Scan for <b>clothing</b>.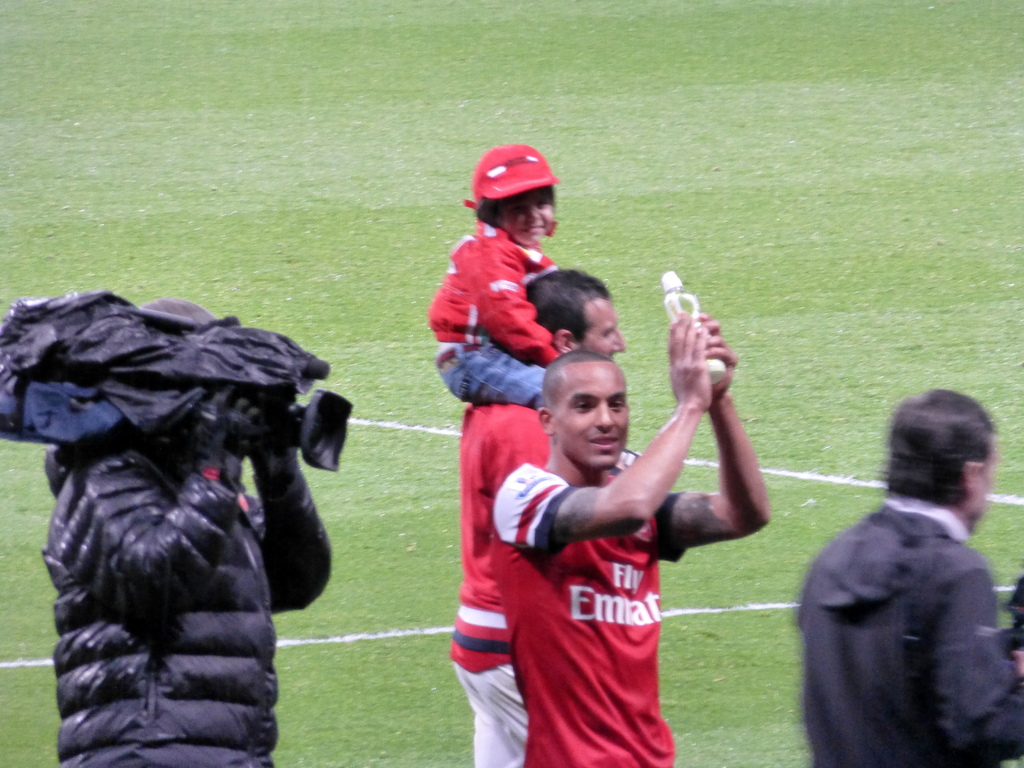
Scan result: [left=448, top=400, right=556, bottom=765].
